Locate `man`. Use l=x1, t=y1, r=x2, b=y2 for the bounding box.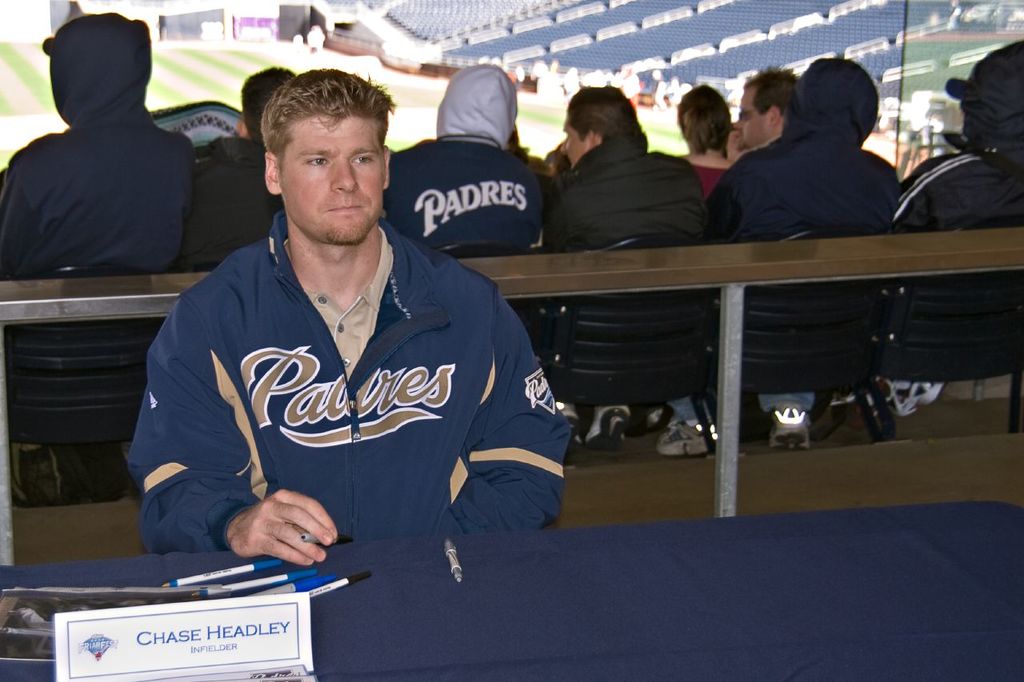
l=188, t=70, r=298, b=265.
